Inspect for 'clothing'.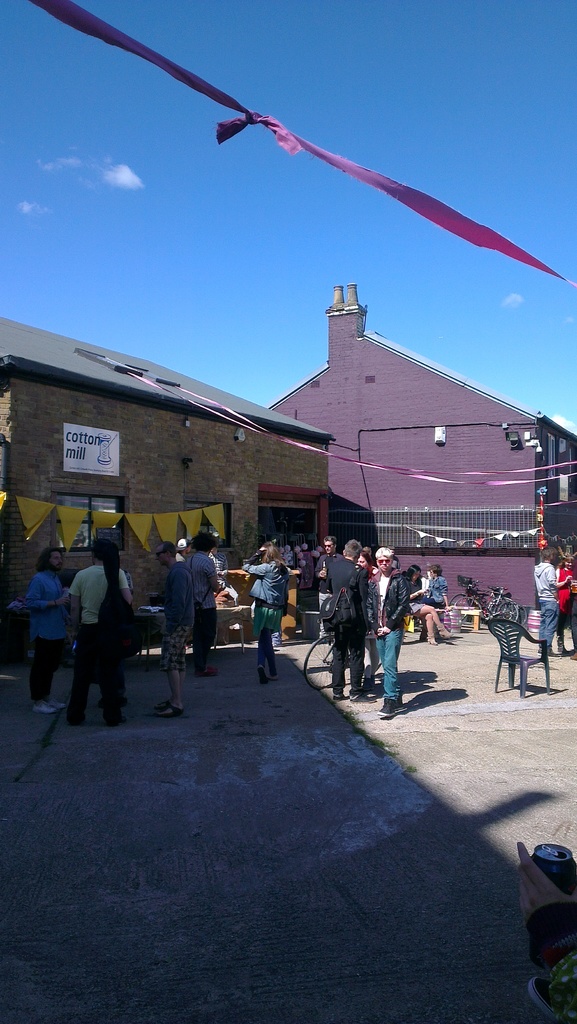
Inspection: BBox(160, 564, 197, 667).
